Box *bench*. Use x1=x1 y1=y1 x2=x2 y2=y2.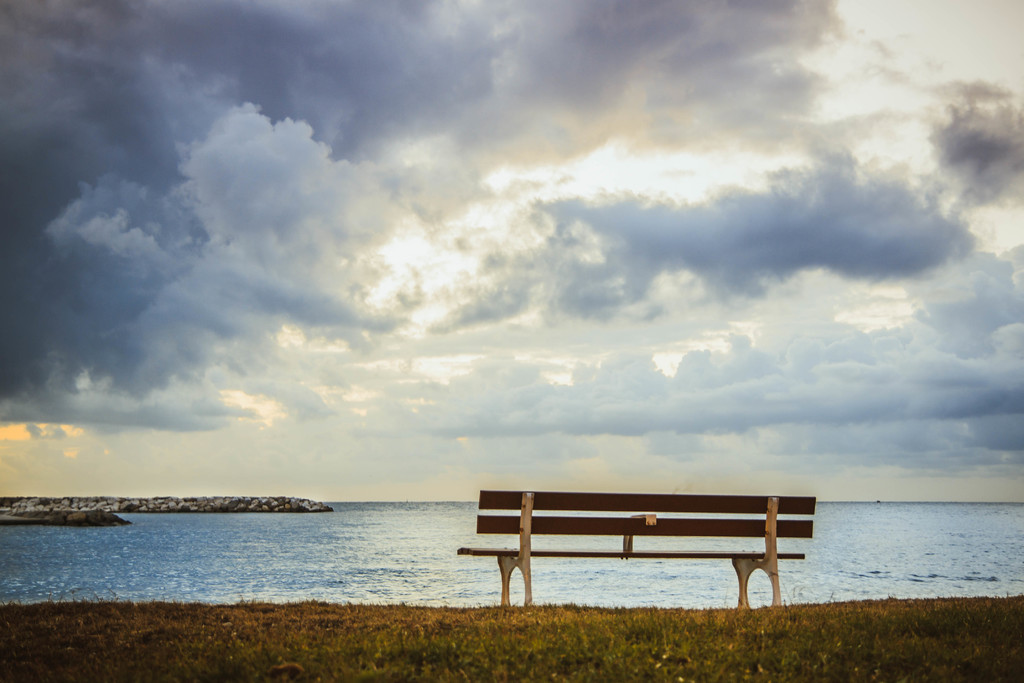
x1=455 y1=489 x2=815 y2=604.
